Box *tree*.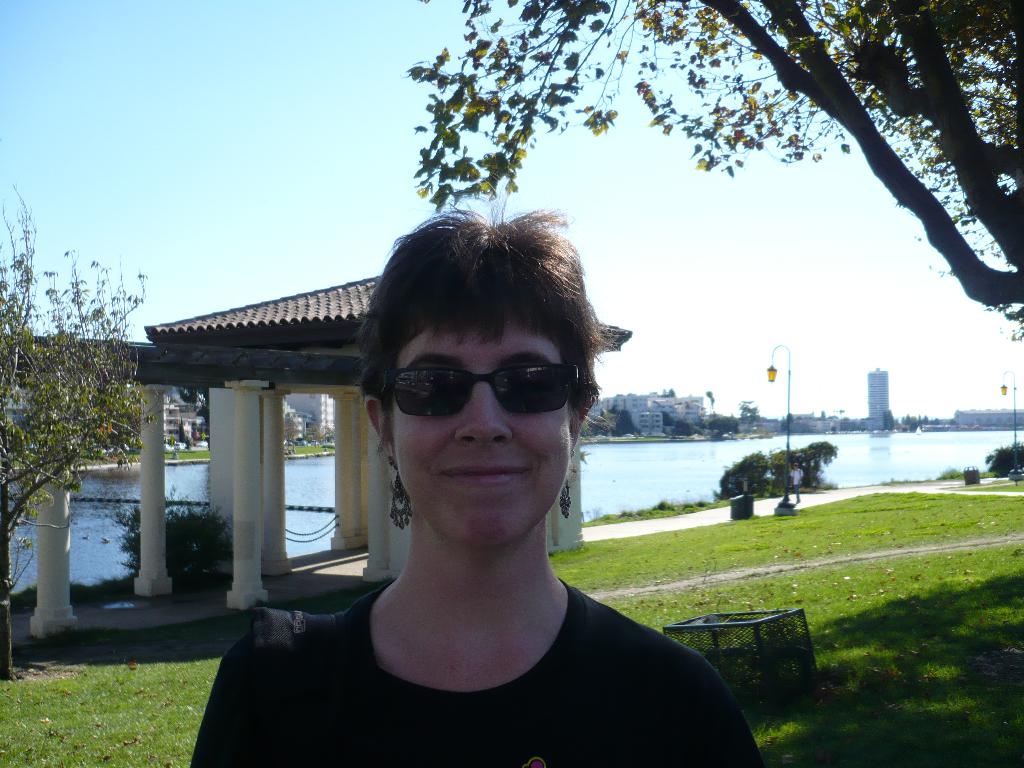
{"x1": 417, "y1": 0, "x2": 1023, "y2": 347}.
